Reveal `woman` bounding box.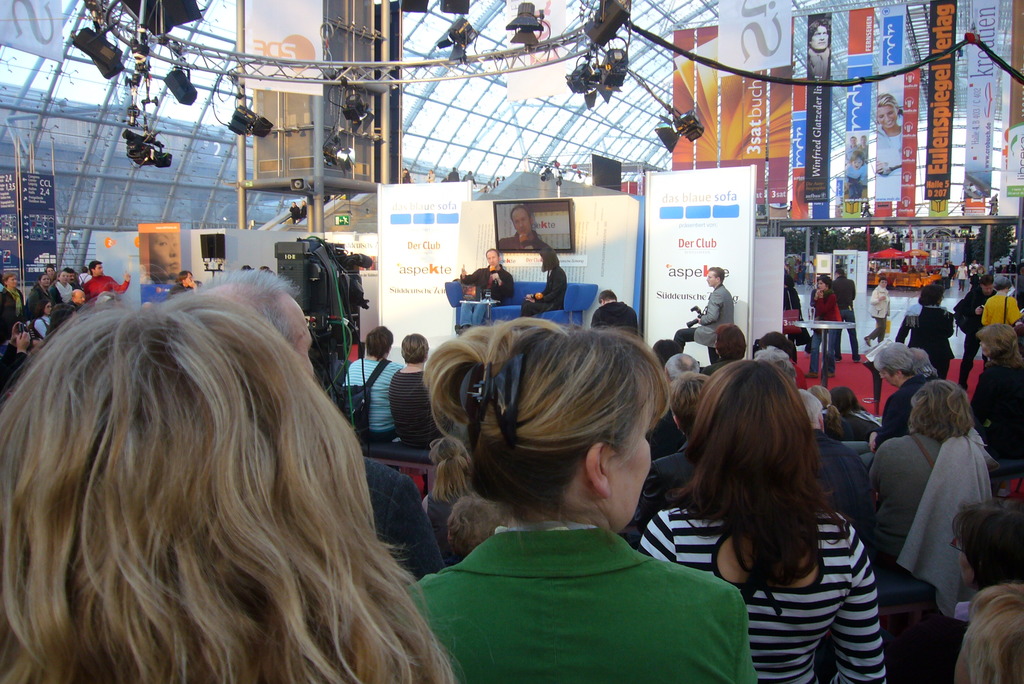
Revealed: x1=867, y1=340, x2=926, y2=453.
